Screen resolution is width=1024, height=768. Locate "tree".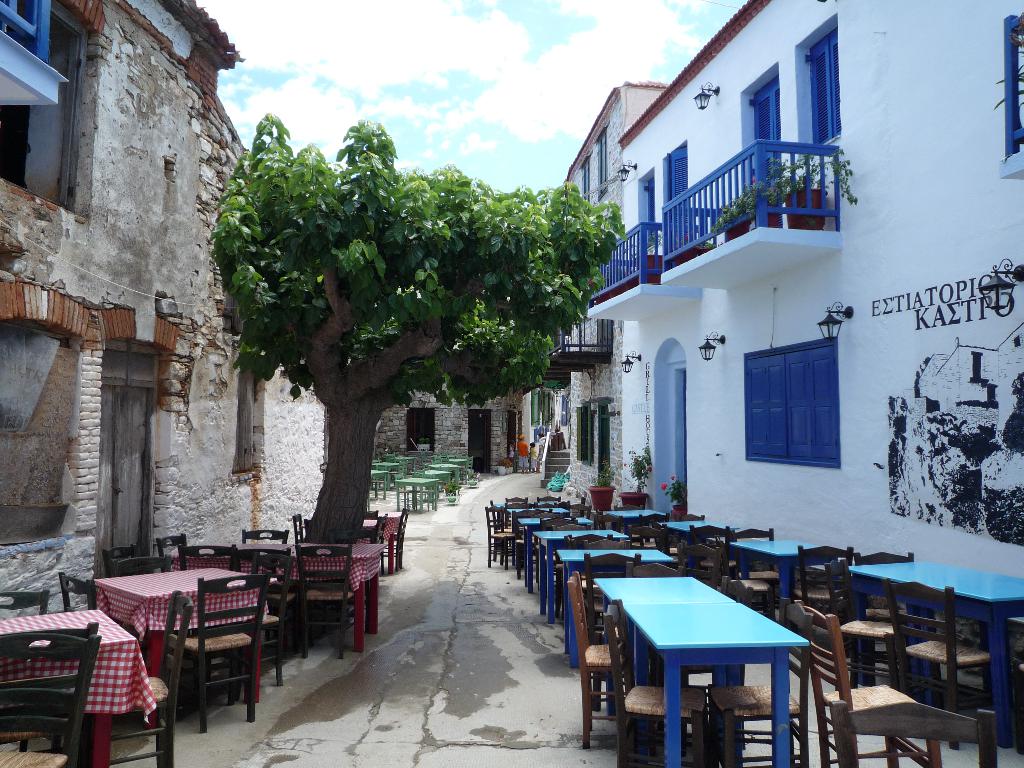
box(202, 100, 575, 554).
